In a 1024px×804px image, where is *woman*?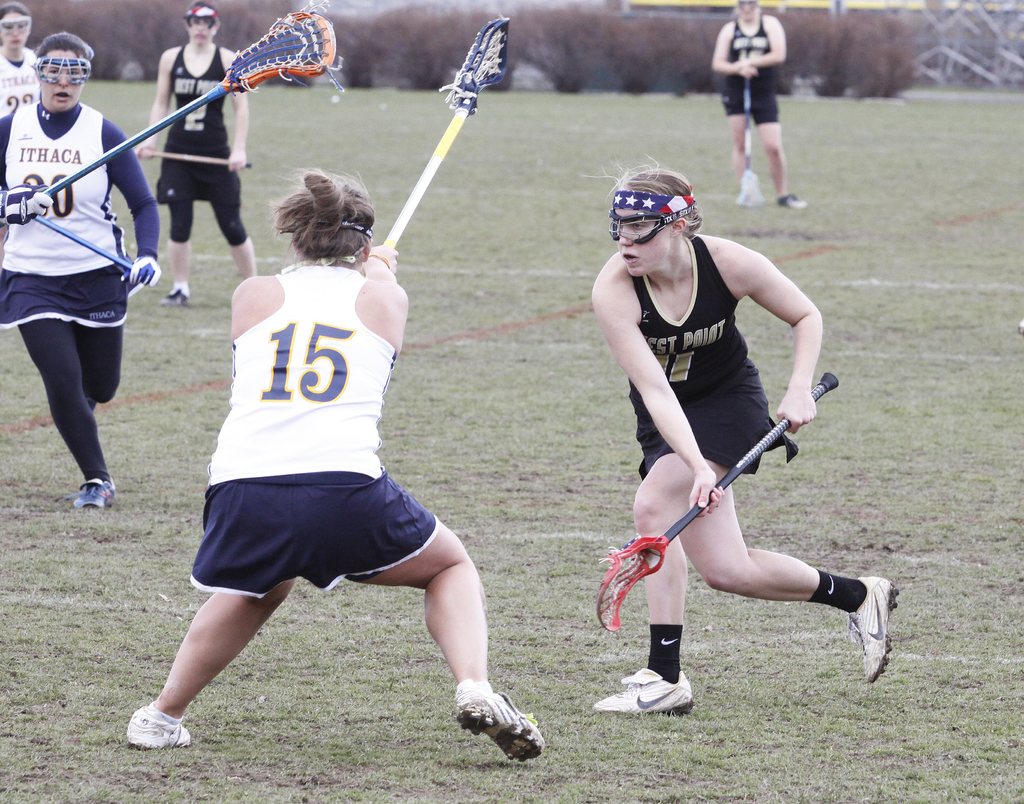
6, 26, 157, 547.
